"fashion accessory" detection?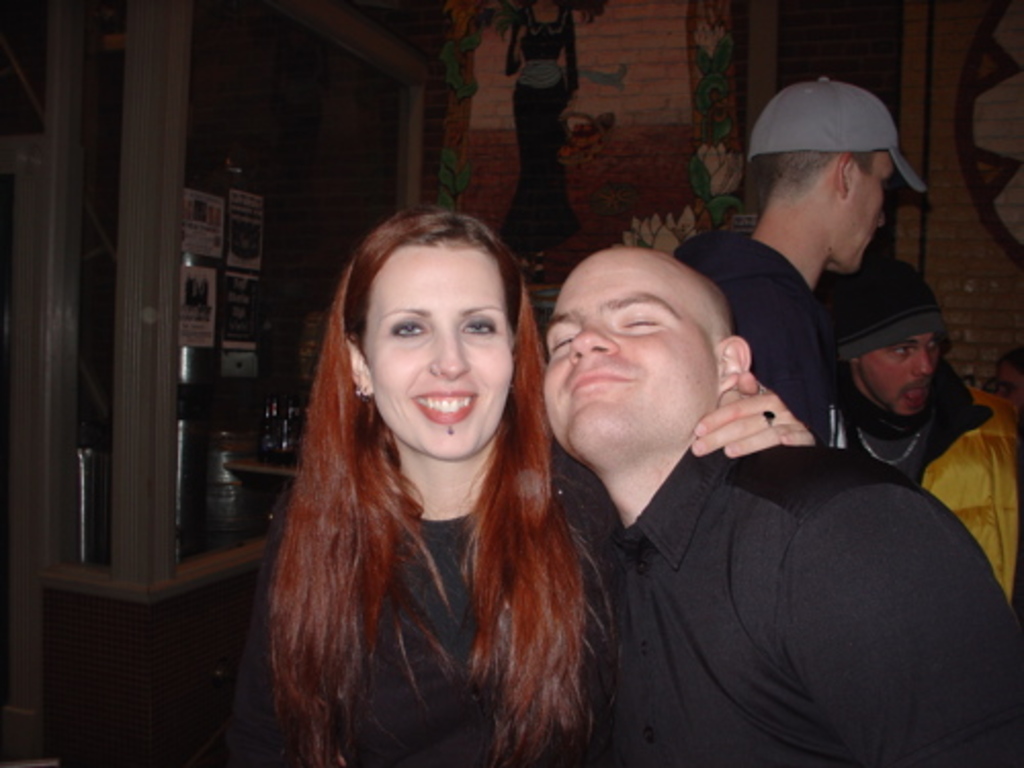
l=831, t=258, r=942, b=358
